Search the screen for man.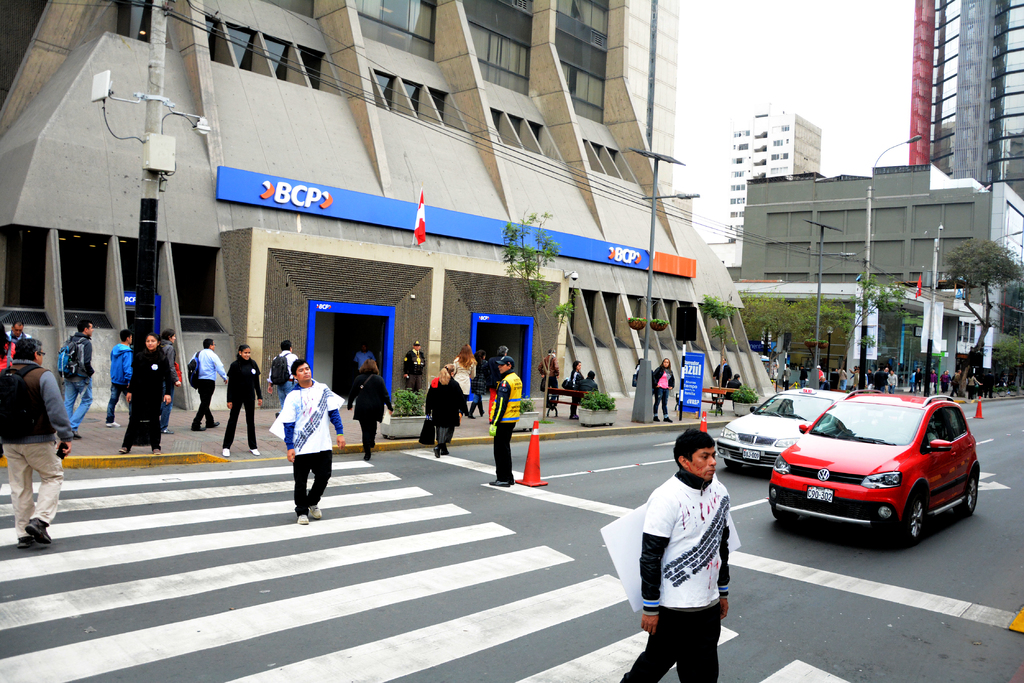
Found at [left=188, top=333, right=229, bottom=429].
